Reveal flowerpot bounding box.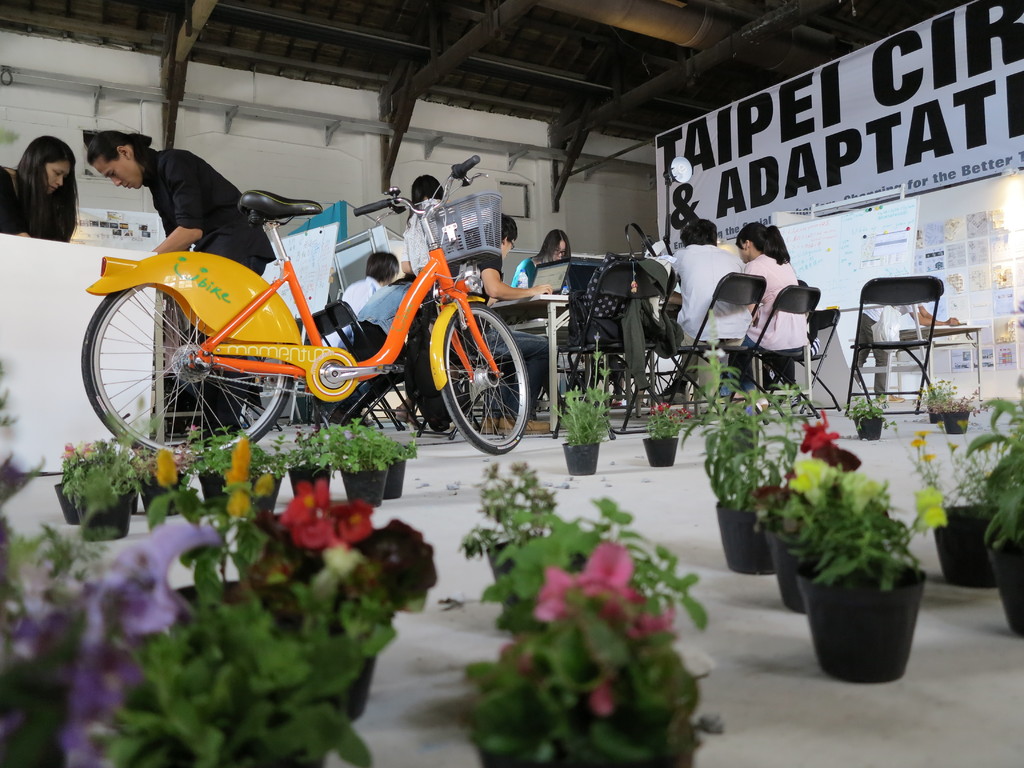
Revealed: BBox(992, 541, 1023, 634).
